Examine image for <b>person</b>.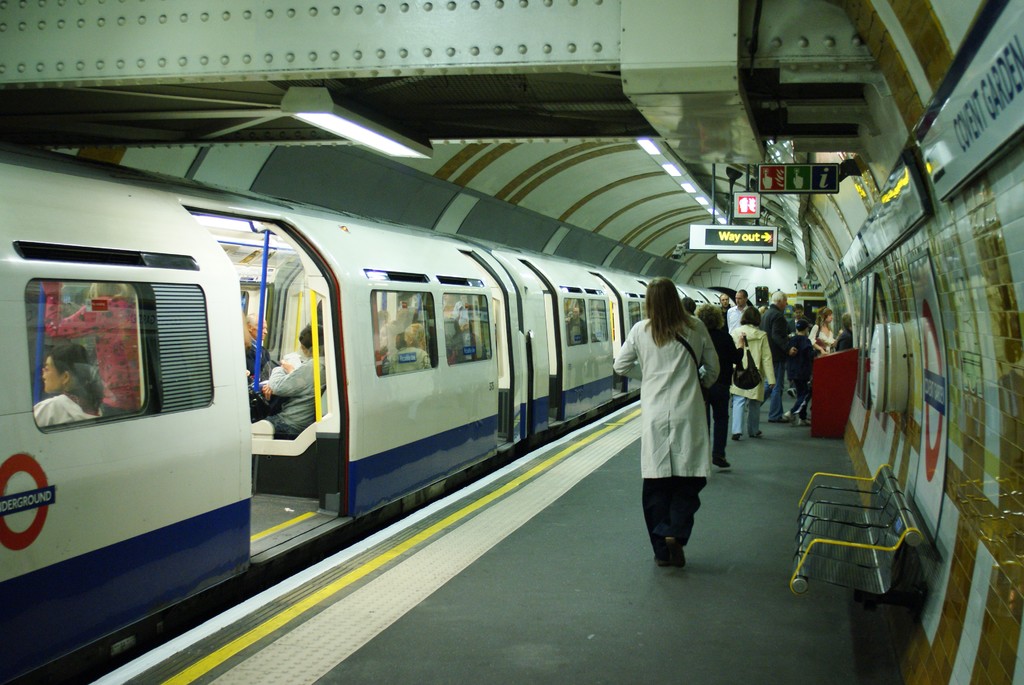
Examination result: {"left": 783, "top": 308, "right": 824, "bottom": 430}.
